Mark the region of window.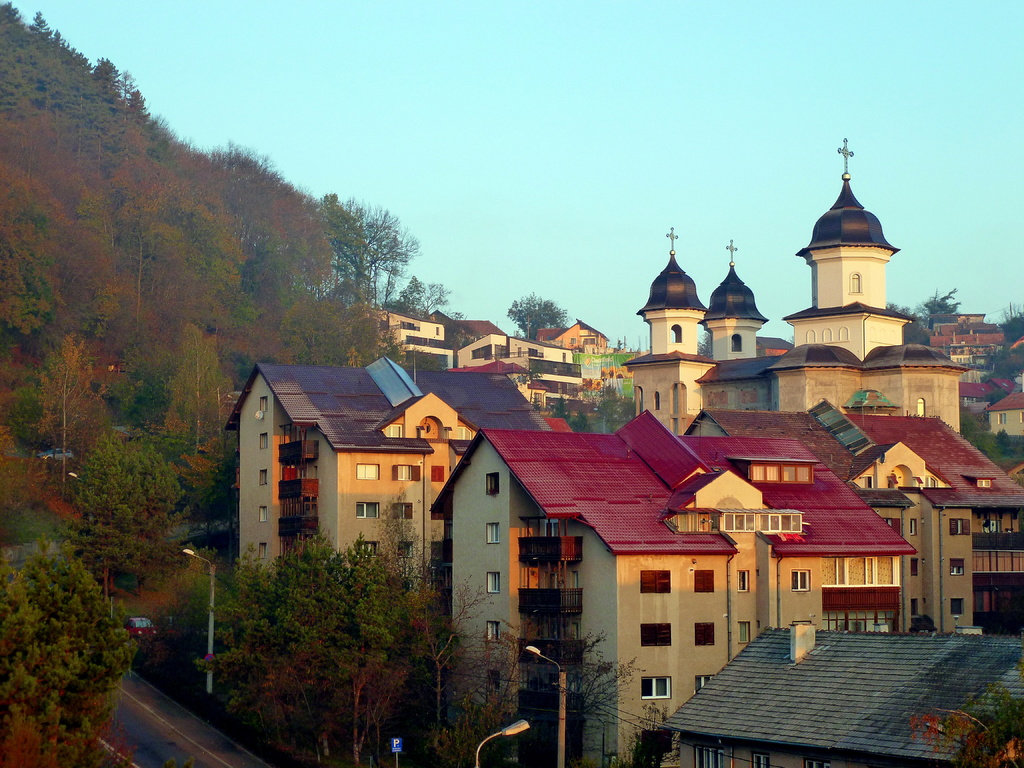
Region: 910 597 921 618.
